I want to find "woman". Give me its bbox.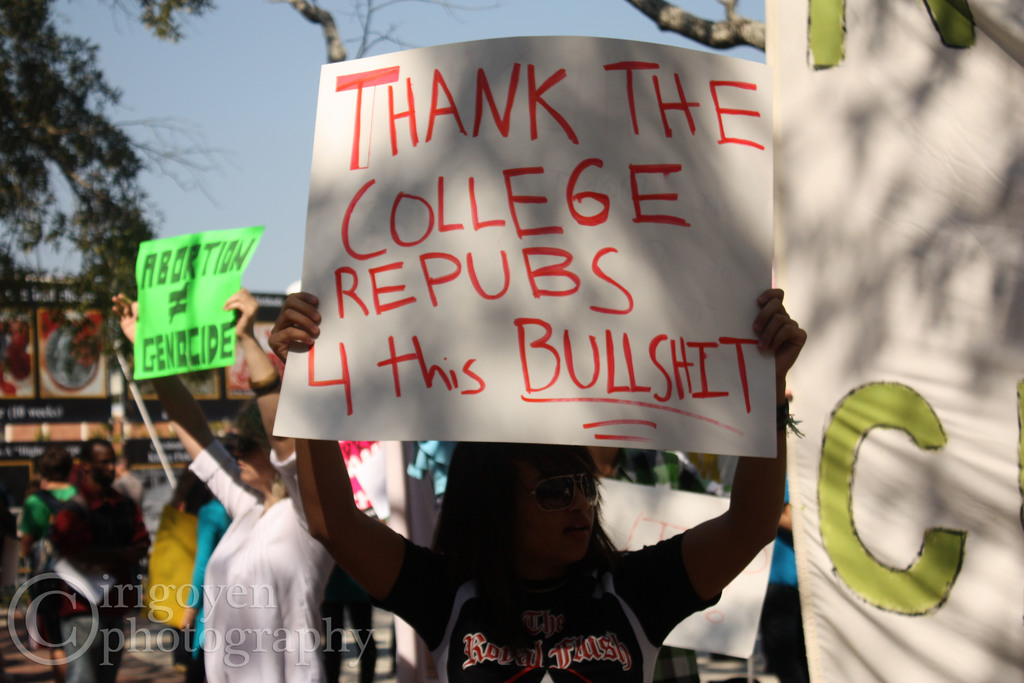
[x1=114, y1=287, x2=339, y2=682].
